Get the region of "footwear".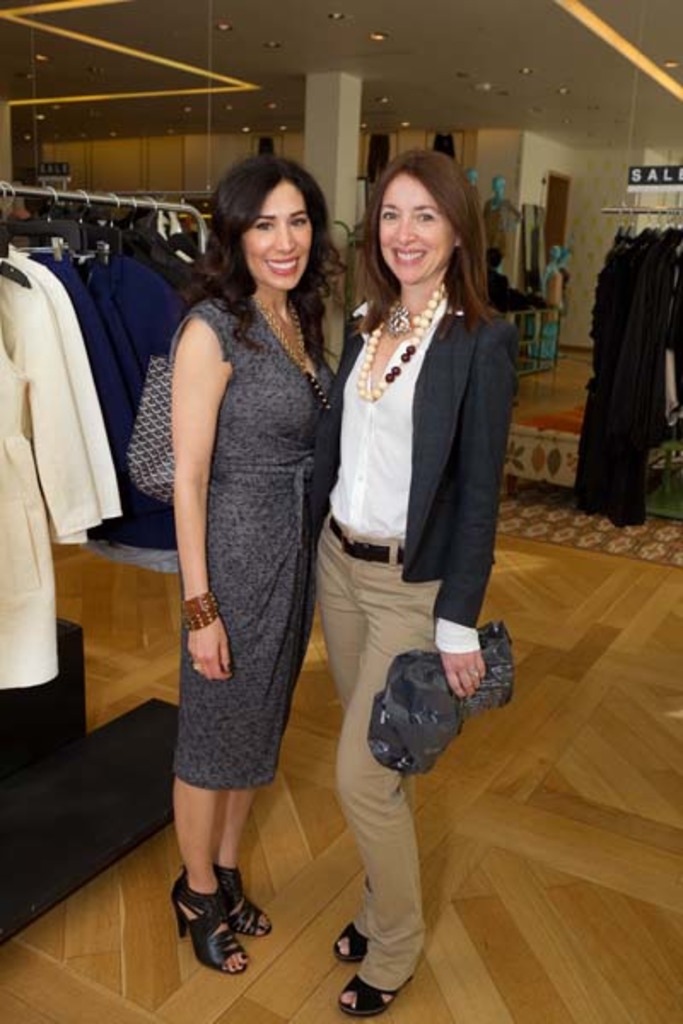
[left=340, top=975, right=396, bottom=1017].
